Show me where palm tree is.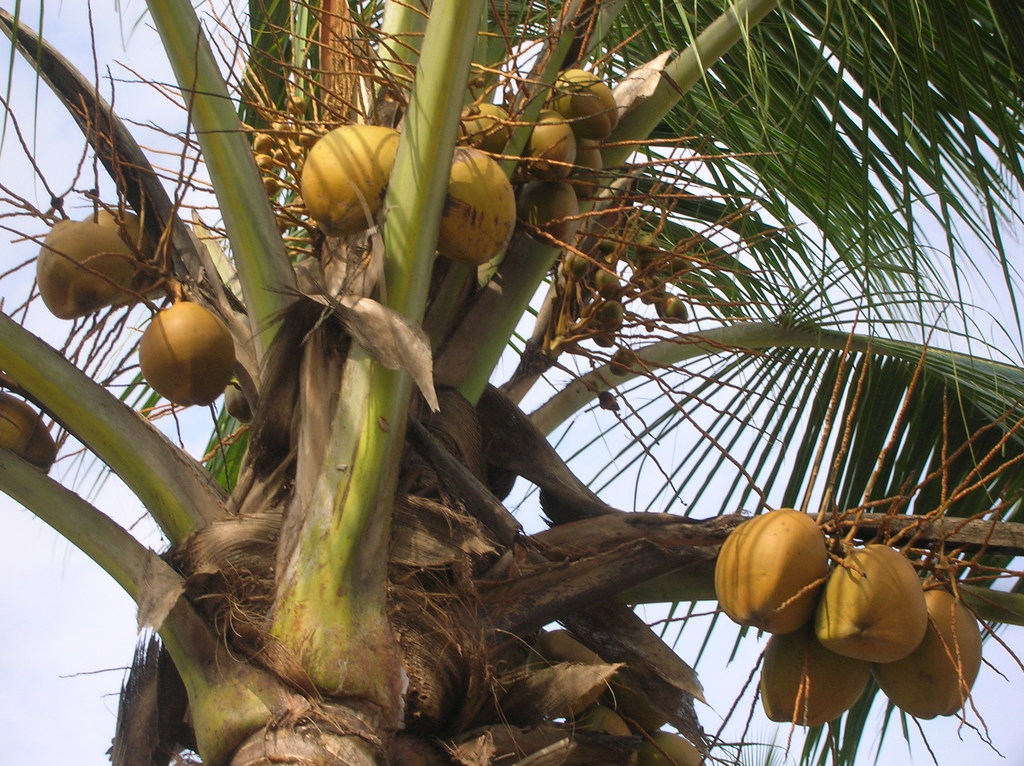
palm tree is at locate(0, 0, 1023, 765).
